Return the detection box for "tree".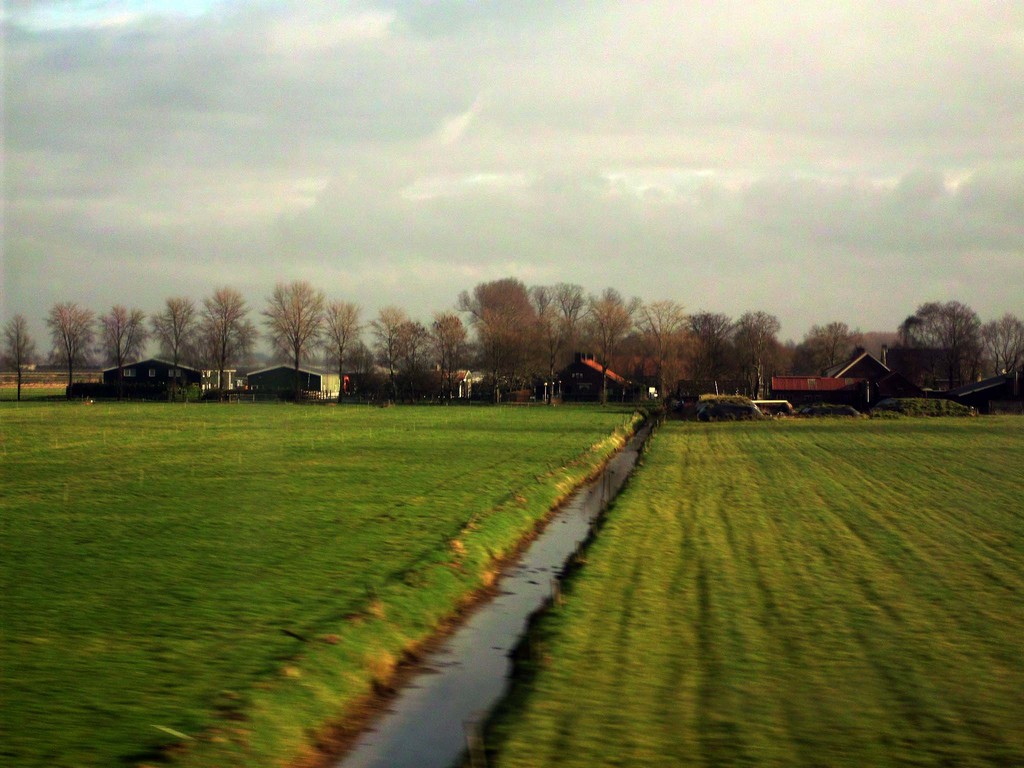
box(588, 284, 639, 400).
